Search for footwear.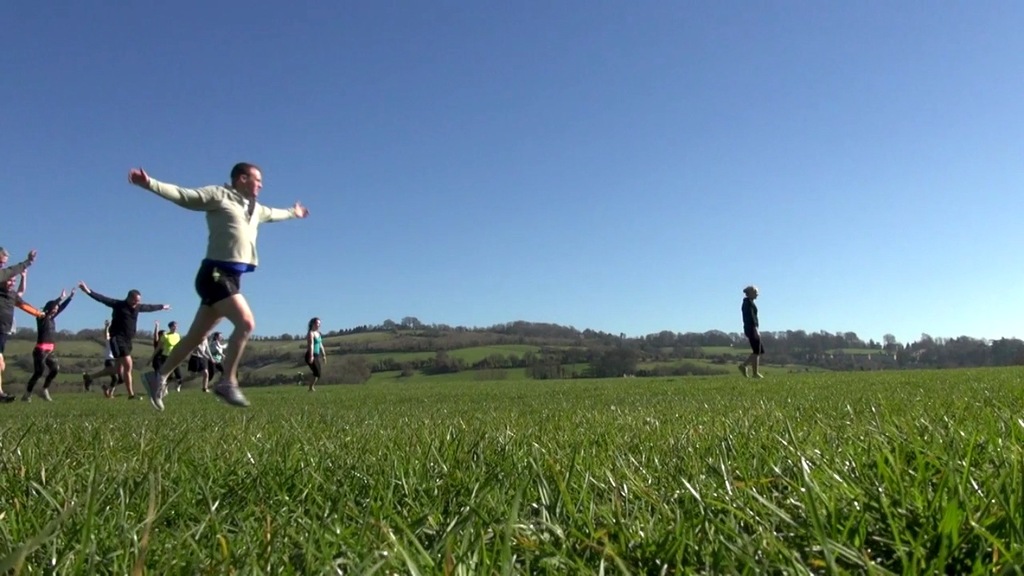
Found at {"left": 755, "top": 361, "right": 763, "bottom": 382}.
